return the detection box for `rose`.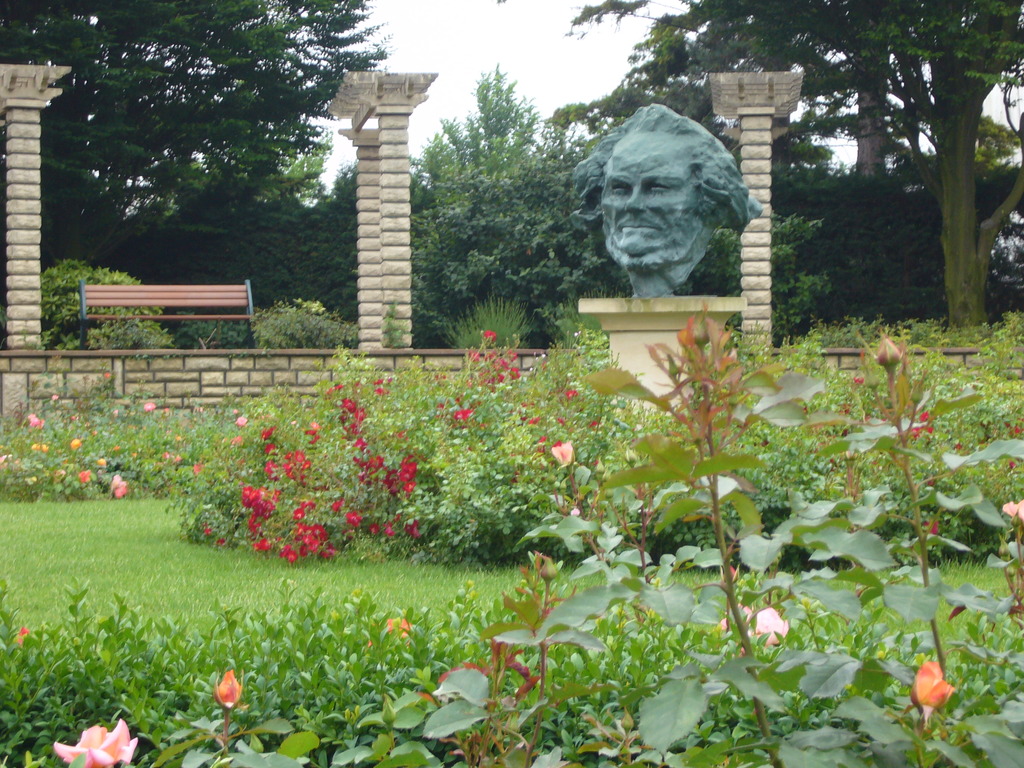
(x1=1000, y1=500, x2=1023, y2=519).
